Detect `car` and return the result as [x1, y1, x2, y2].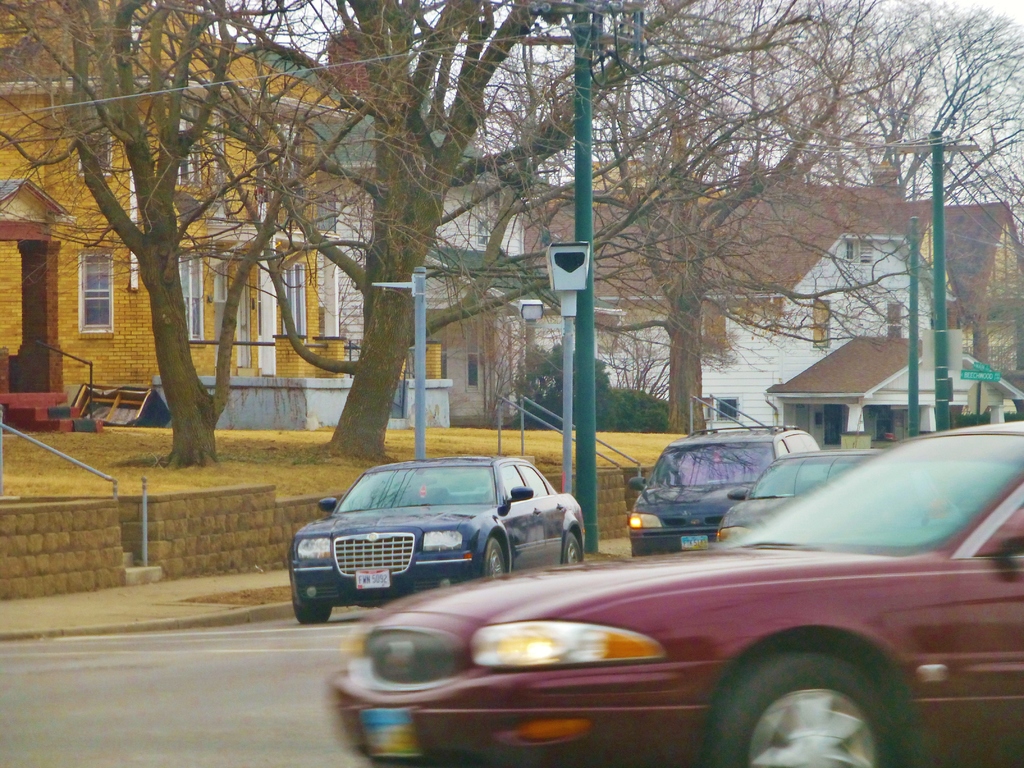
[323, 421, 1023, 767].
